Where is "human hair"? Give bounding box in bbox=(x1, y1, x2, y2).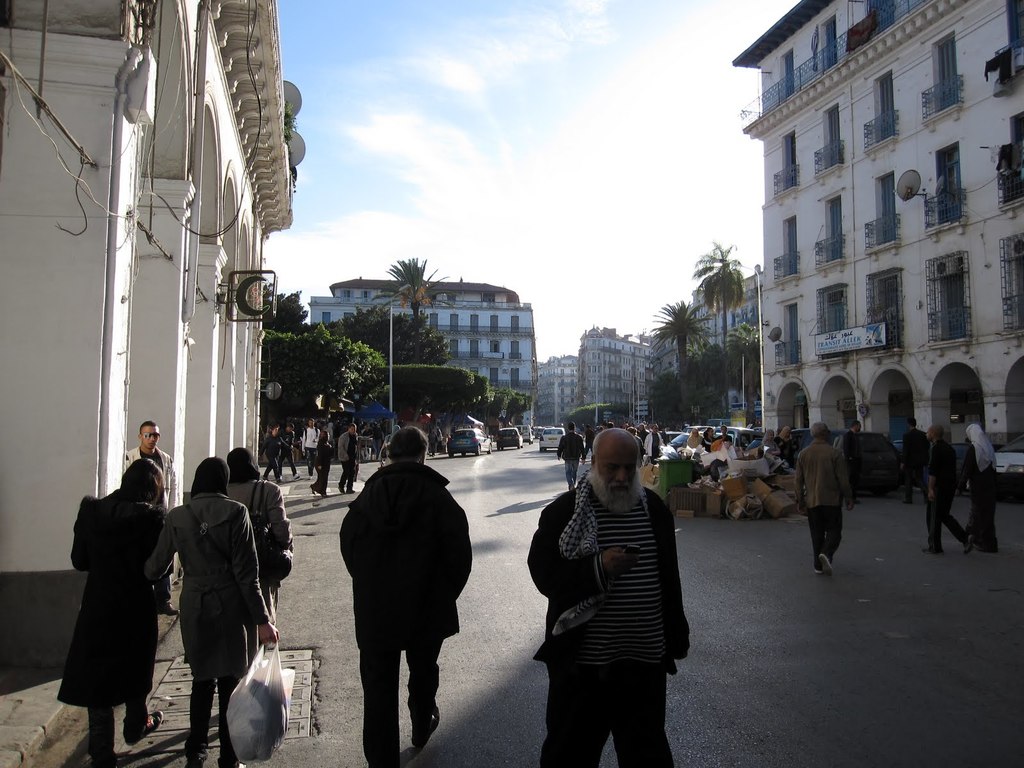
bbox=(139, 419, 156, 433).
